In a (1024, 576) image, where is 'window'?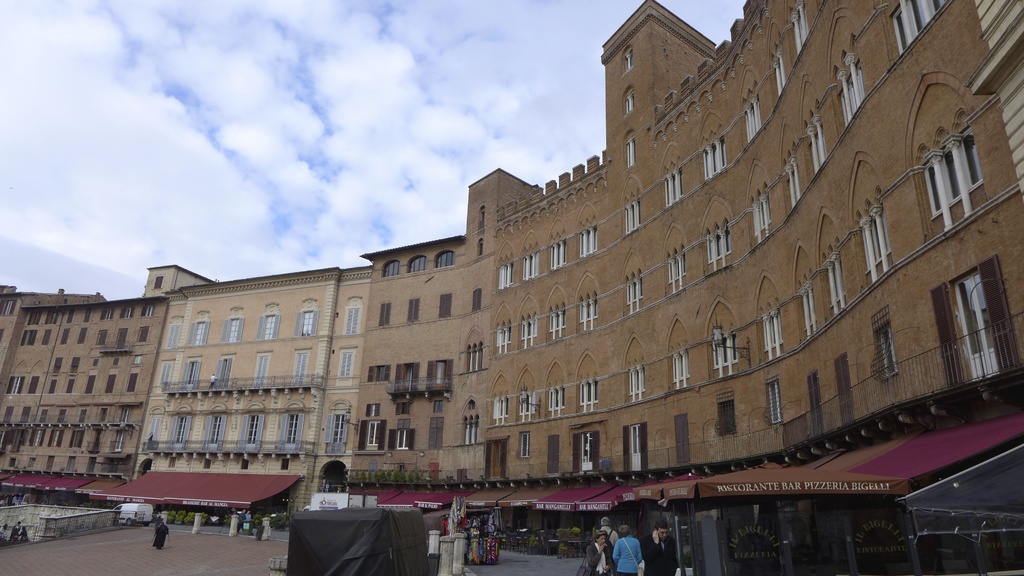
763/374/781/427.
